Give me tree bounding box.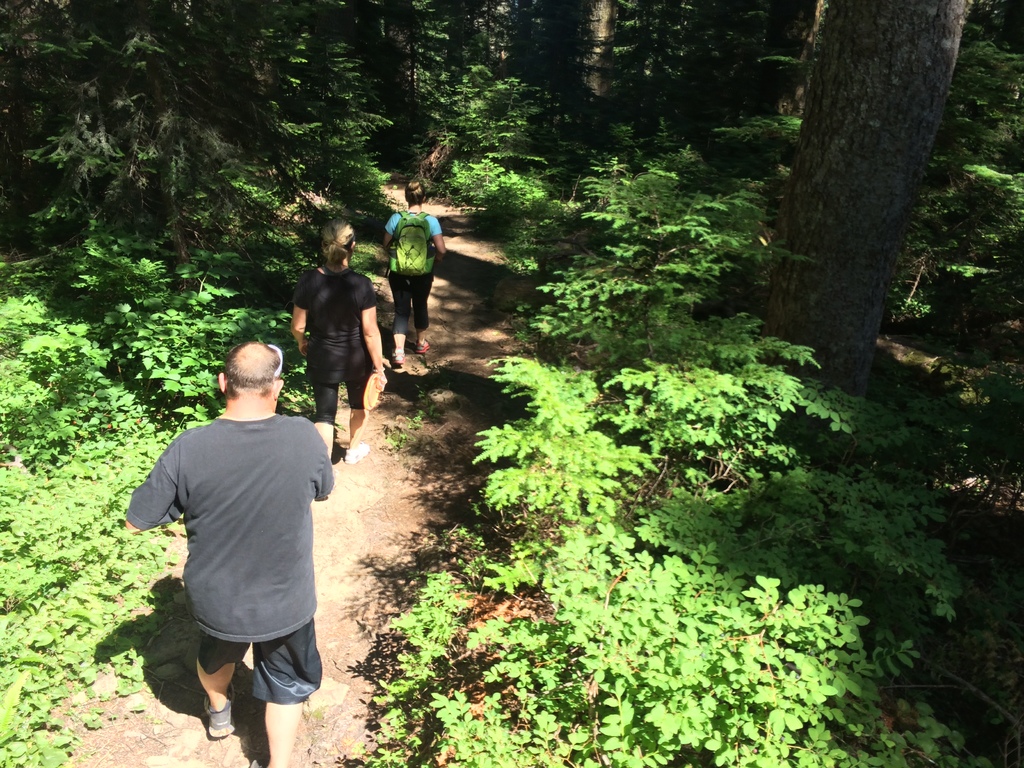
bbox(284, 36, 392, 196).
